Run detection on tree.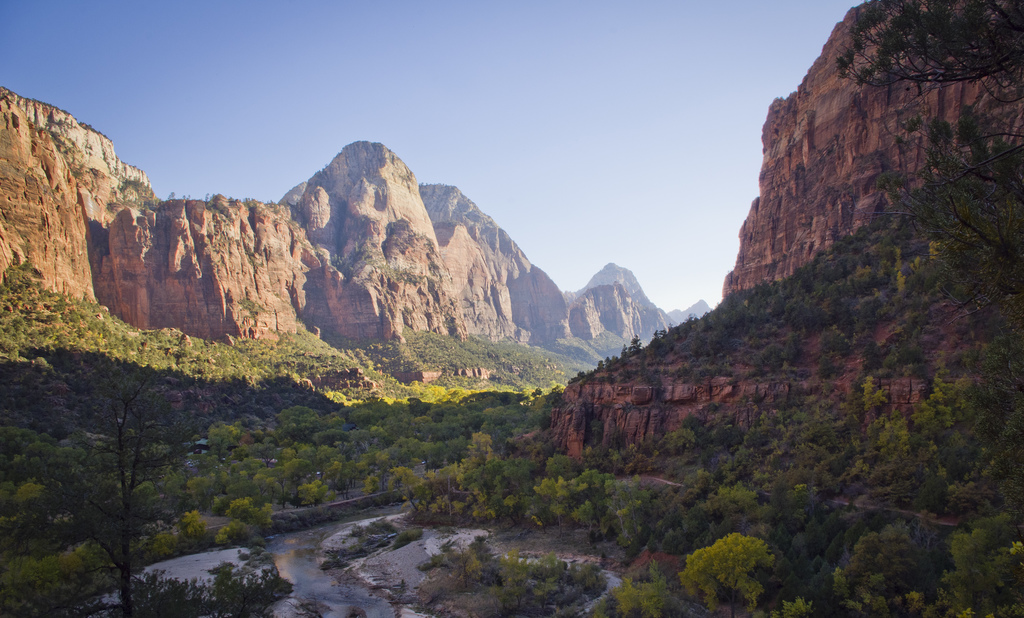
Result: x1=653 y1=328 x2=659 y2=340.
